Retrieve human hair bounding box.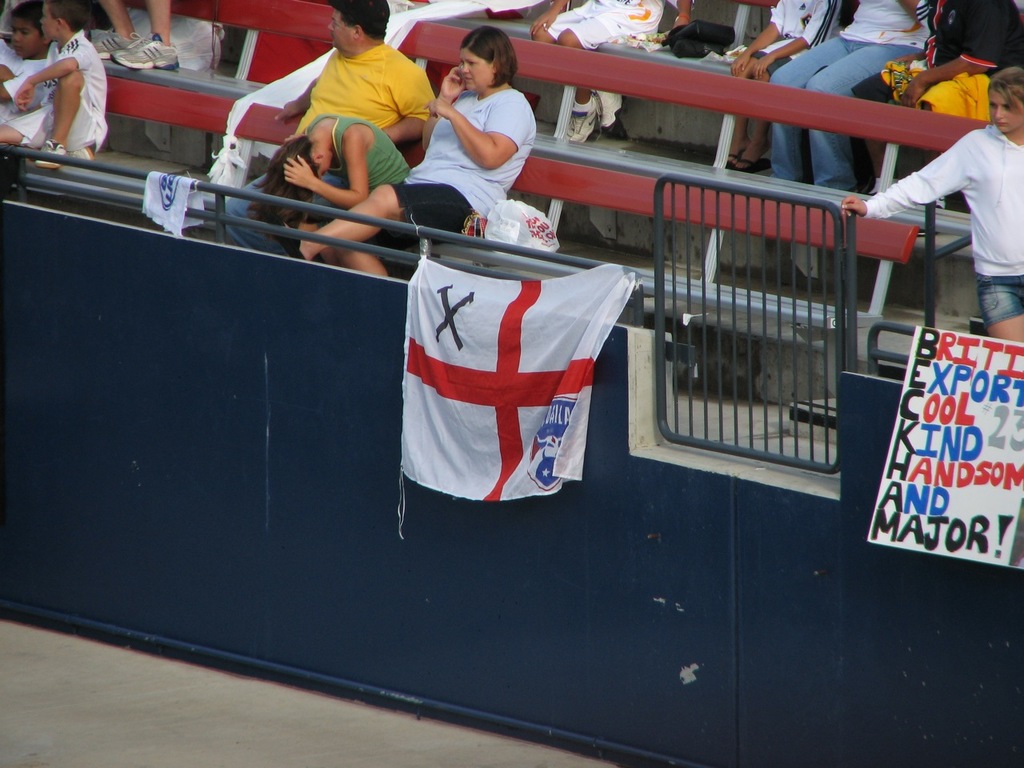
Bounding box: box=[9, 0, 39, 21].
